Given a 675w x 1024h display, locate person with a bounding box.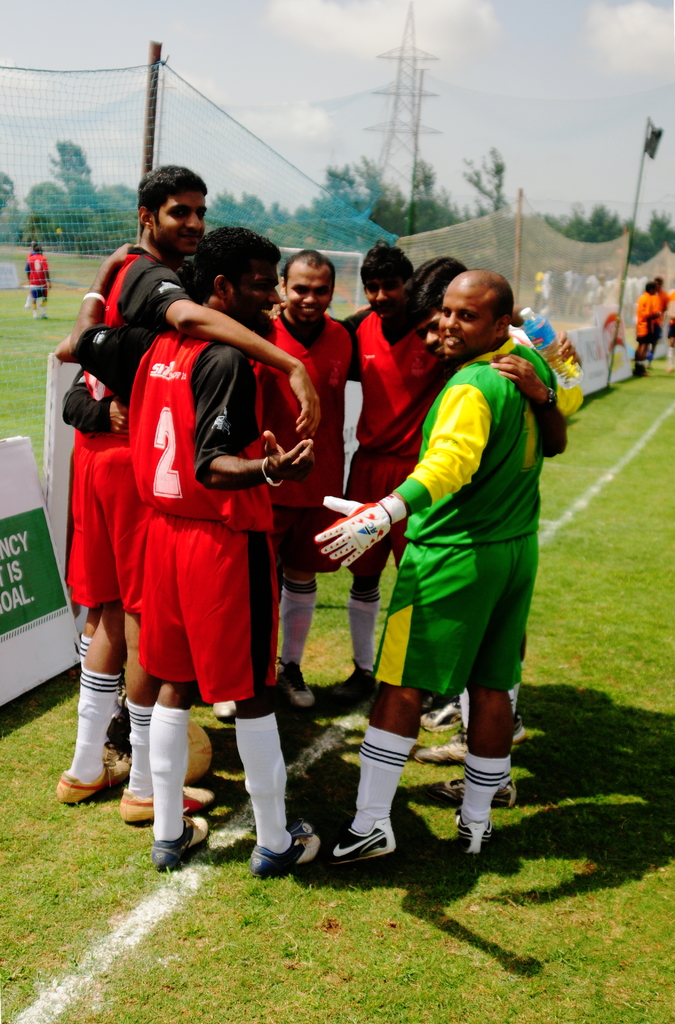
Located: (23,246,53,321).
